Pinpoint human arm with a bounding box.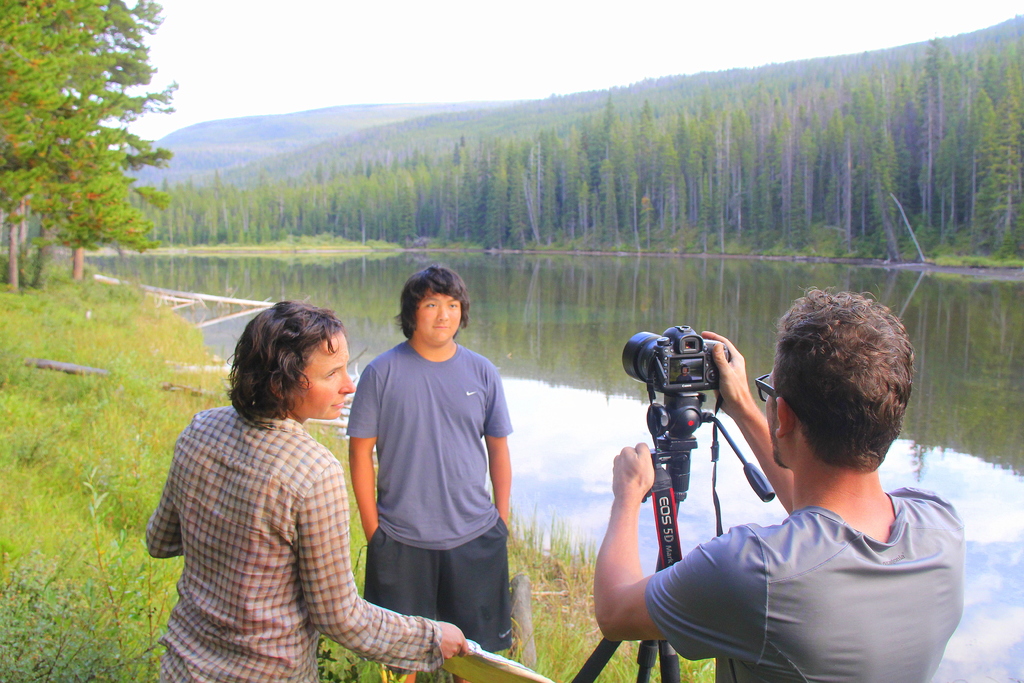
box(705, 329, 794, 516).
